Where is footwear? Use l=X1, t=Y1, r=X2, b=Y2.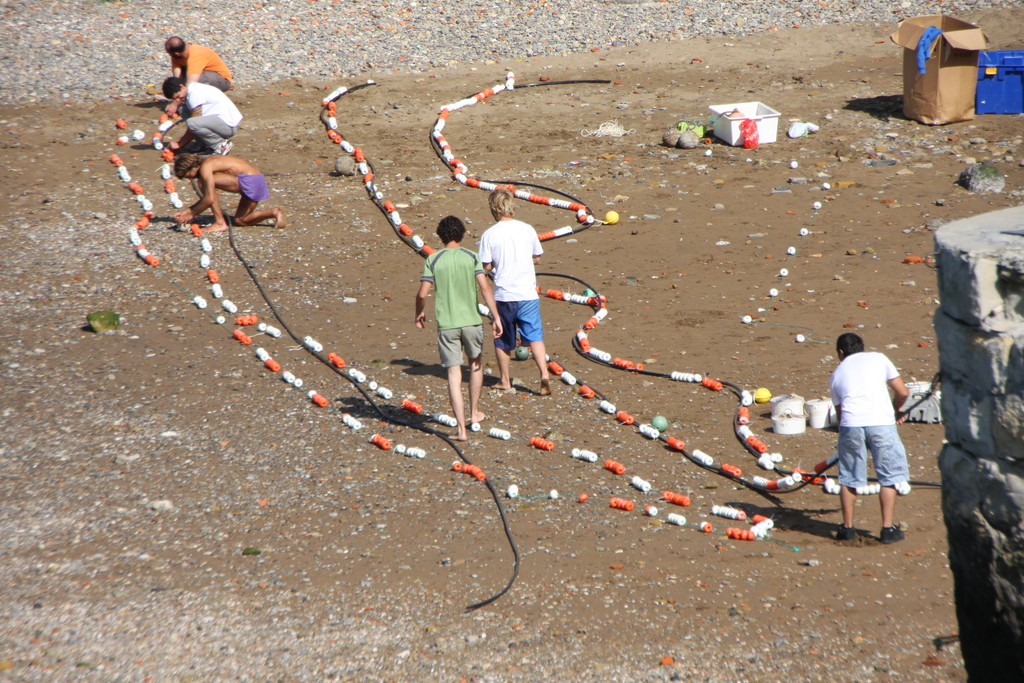
l=836, t=525, r=856, b=541.
